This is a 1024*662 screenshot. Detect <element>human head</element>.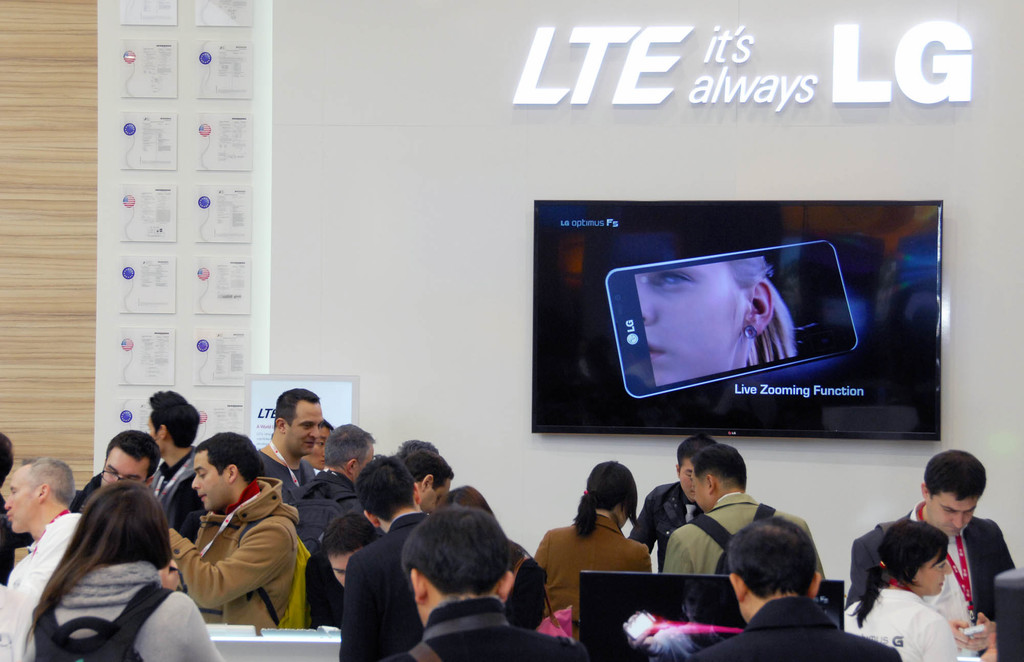
95 430 161 488.
